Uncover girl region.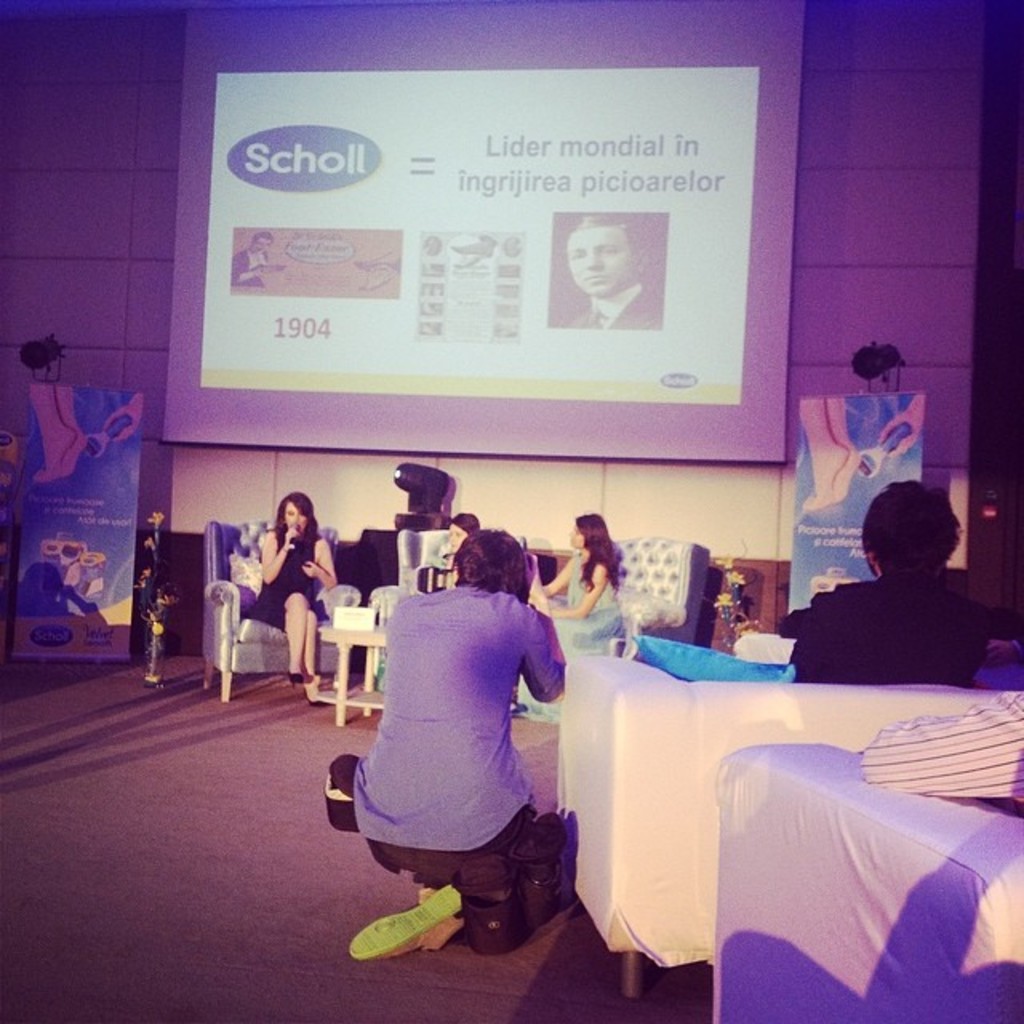
Uncovered: [243,493,330,710].
